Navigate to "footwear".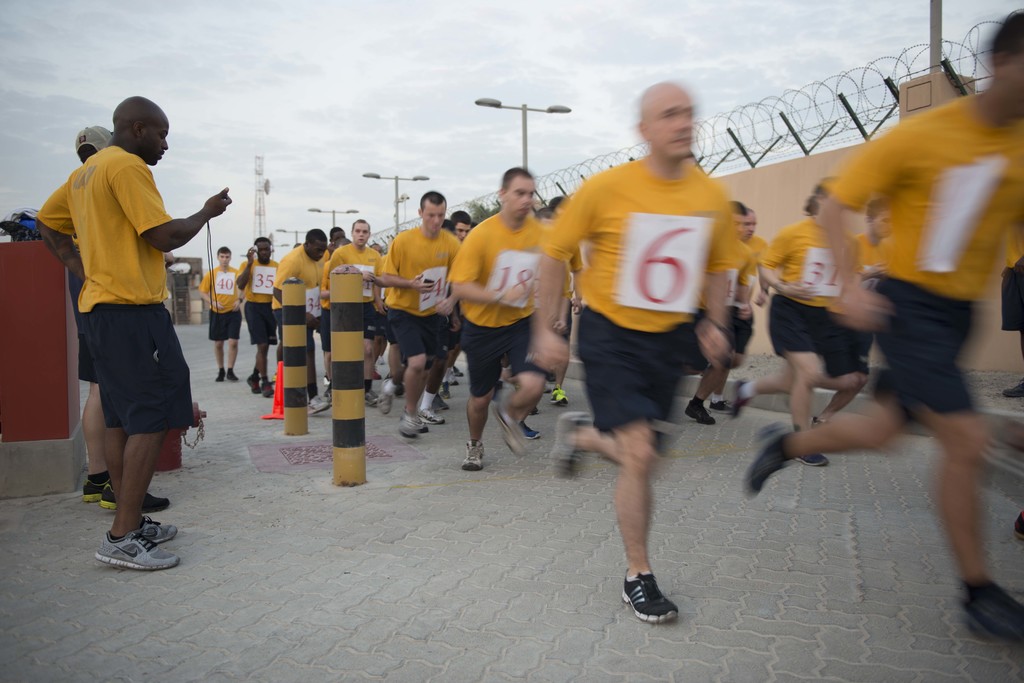
Navigation target: (left=548, top=386, right=566, bottom=406).
